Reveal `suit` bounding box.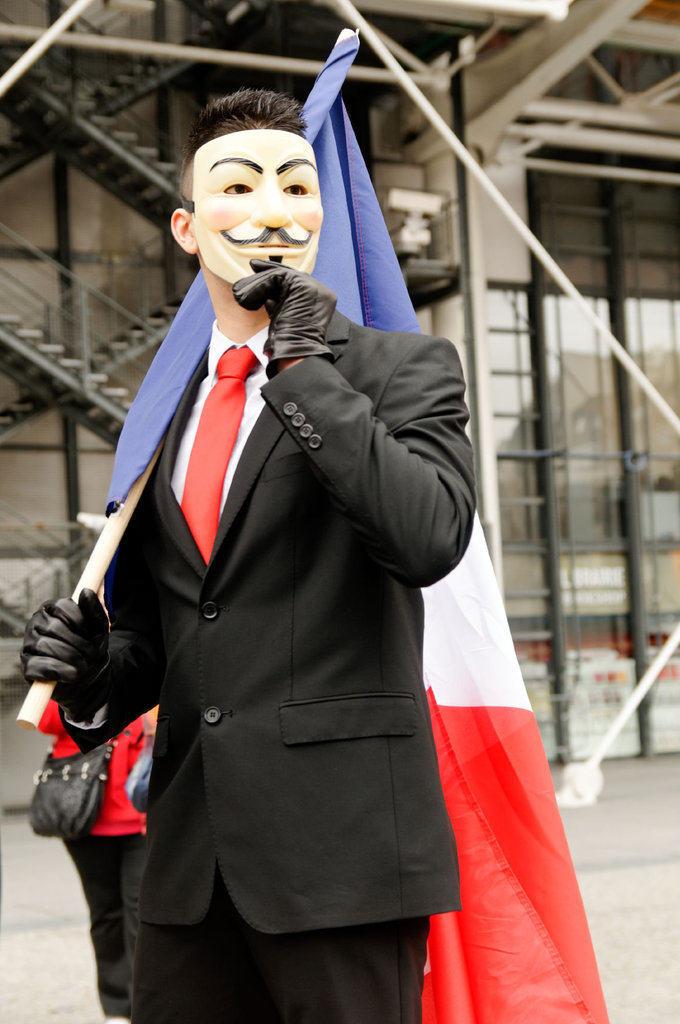
Revealed: <box>112,268,476,1021</box>.
